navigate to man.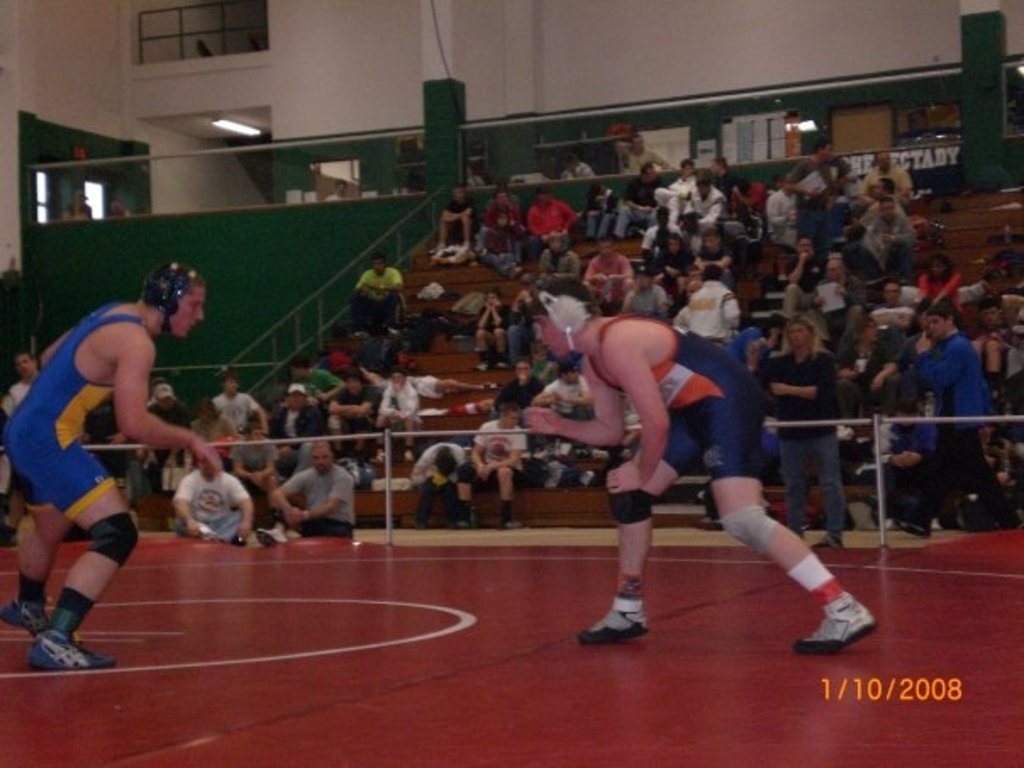
Navigation target: Rect(787, 141, 841, 266).
